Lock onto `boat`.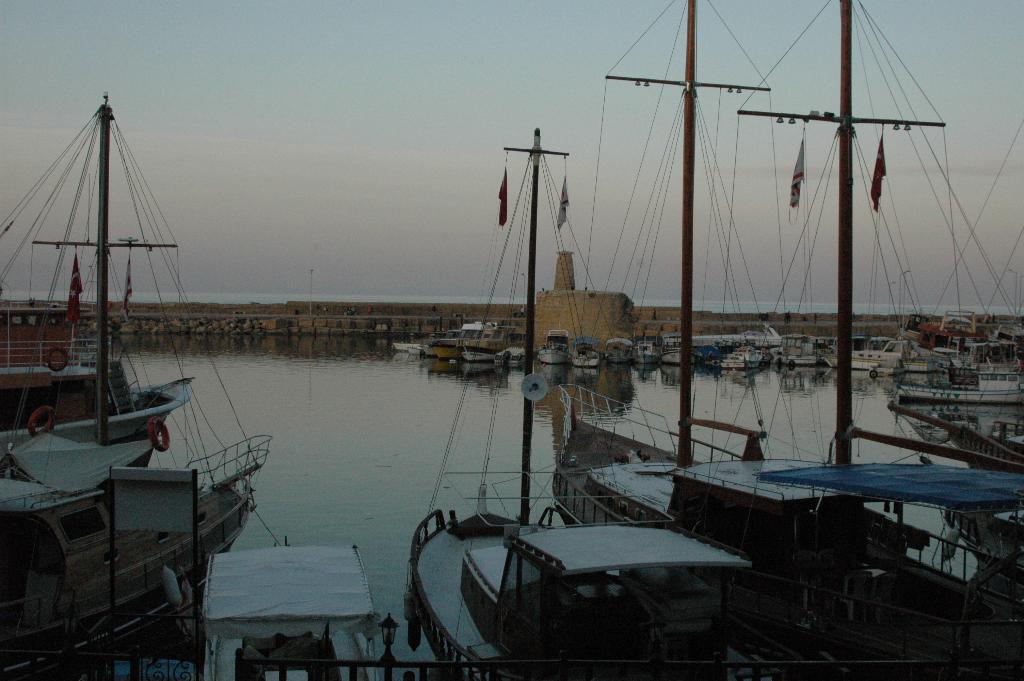
Locked: bbox(716, 341, 763, 379).
